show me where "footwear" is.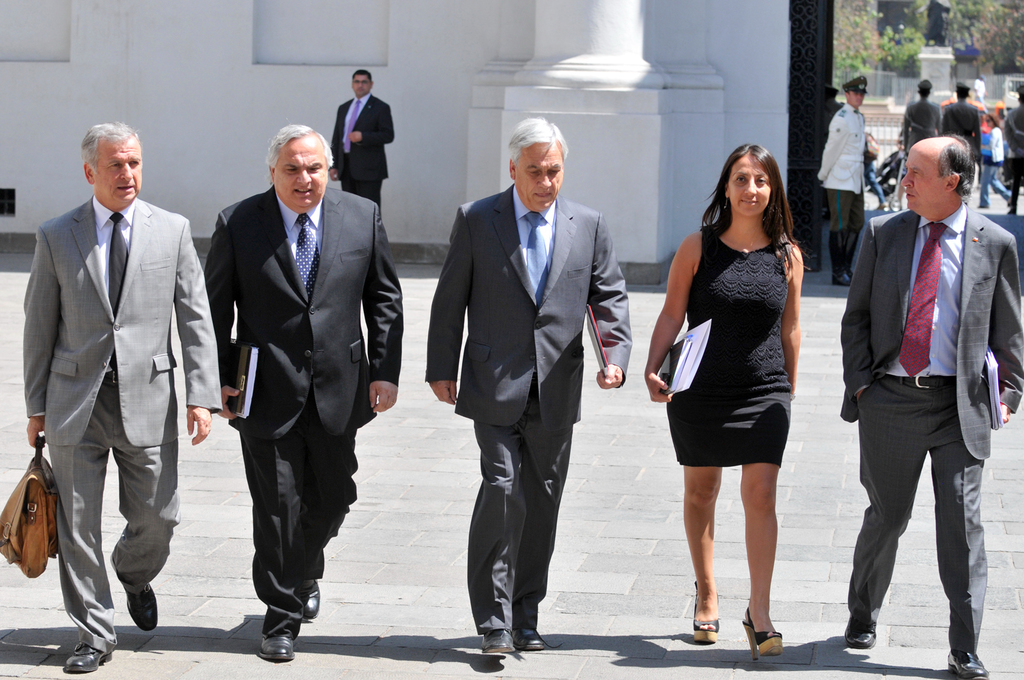
"footwear" is at bbox=[696, 584, 720, 645].
